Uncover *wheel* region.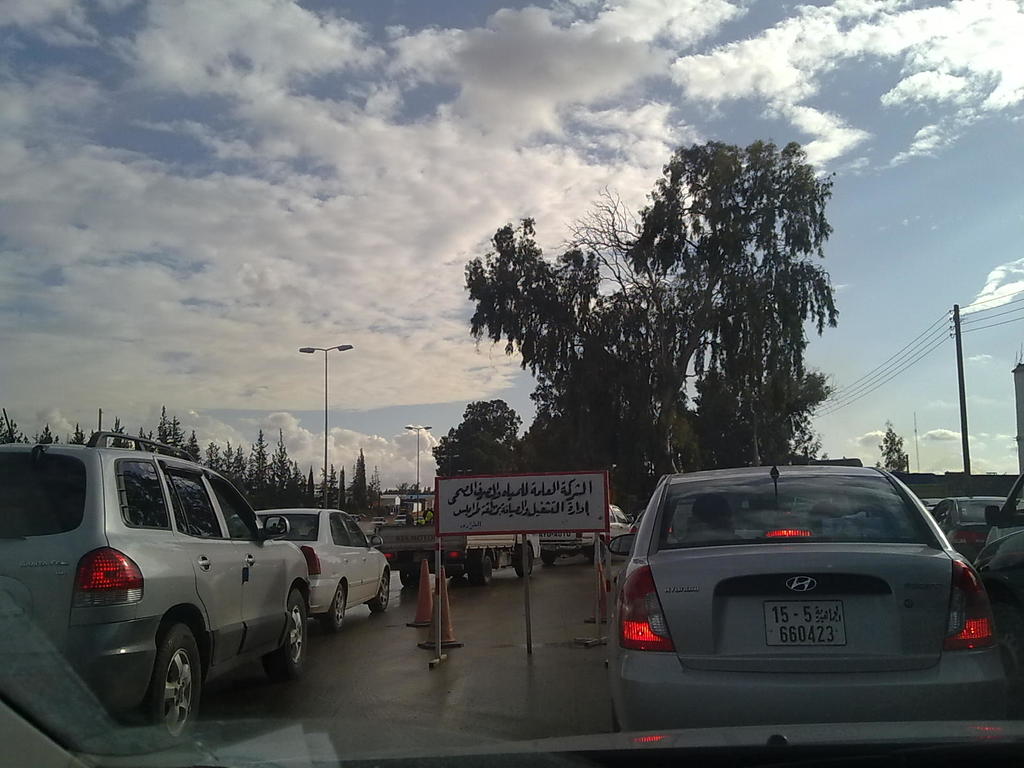
Uncovered: (left=375, top=575, right=390, bottom=611).
